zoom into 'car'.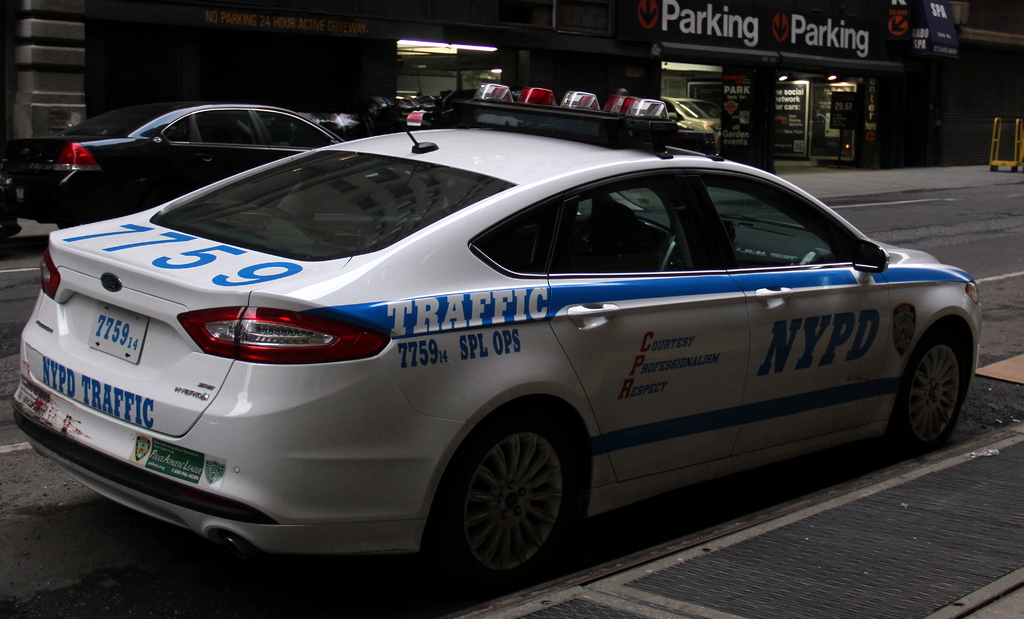
Zoom target: {"x1": 0, "y1": 113, "x2": 1017, "y2": 595}.
